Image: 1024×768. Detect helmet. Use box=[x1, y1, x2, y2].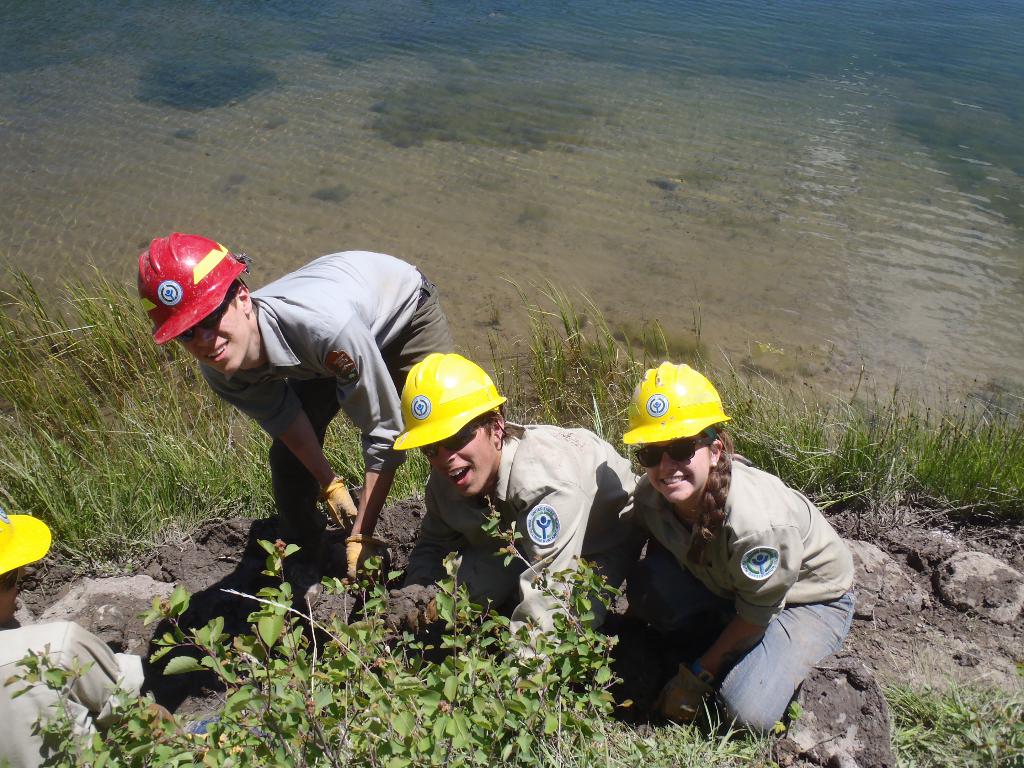
box=[619, 356, 734, 450].
